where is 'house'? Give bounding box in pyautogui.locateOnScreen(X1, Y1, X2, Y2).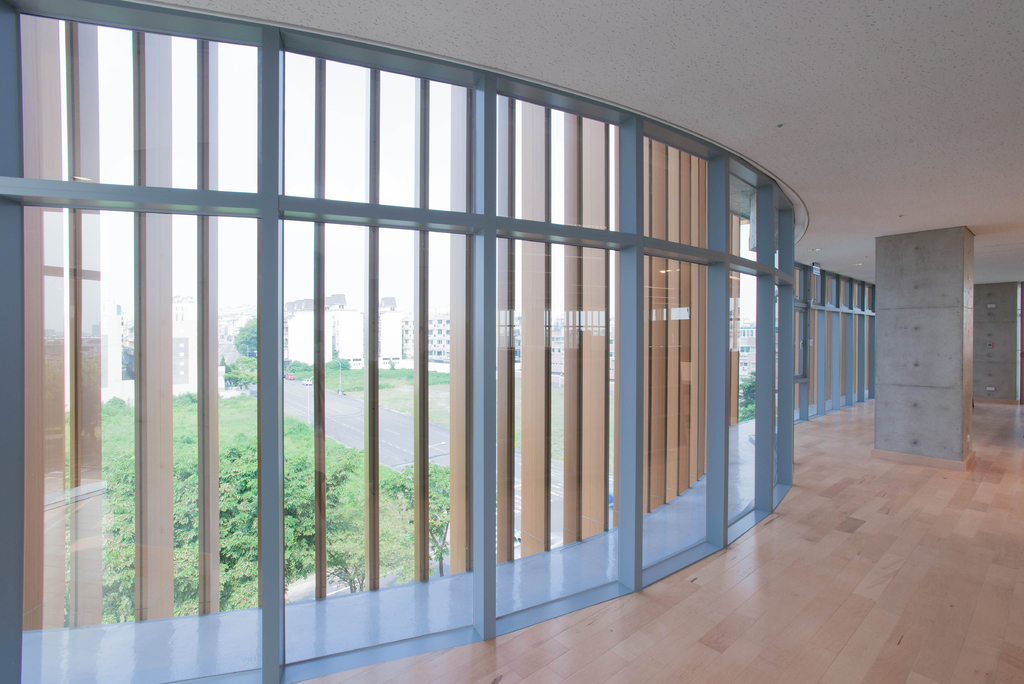
pyautogui.locateOnScreen(286, 303, 405, 369).
